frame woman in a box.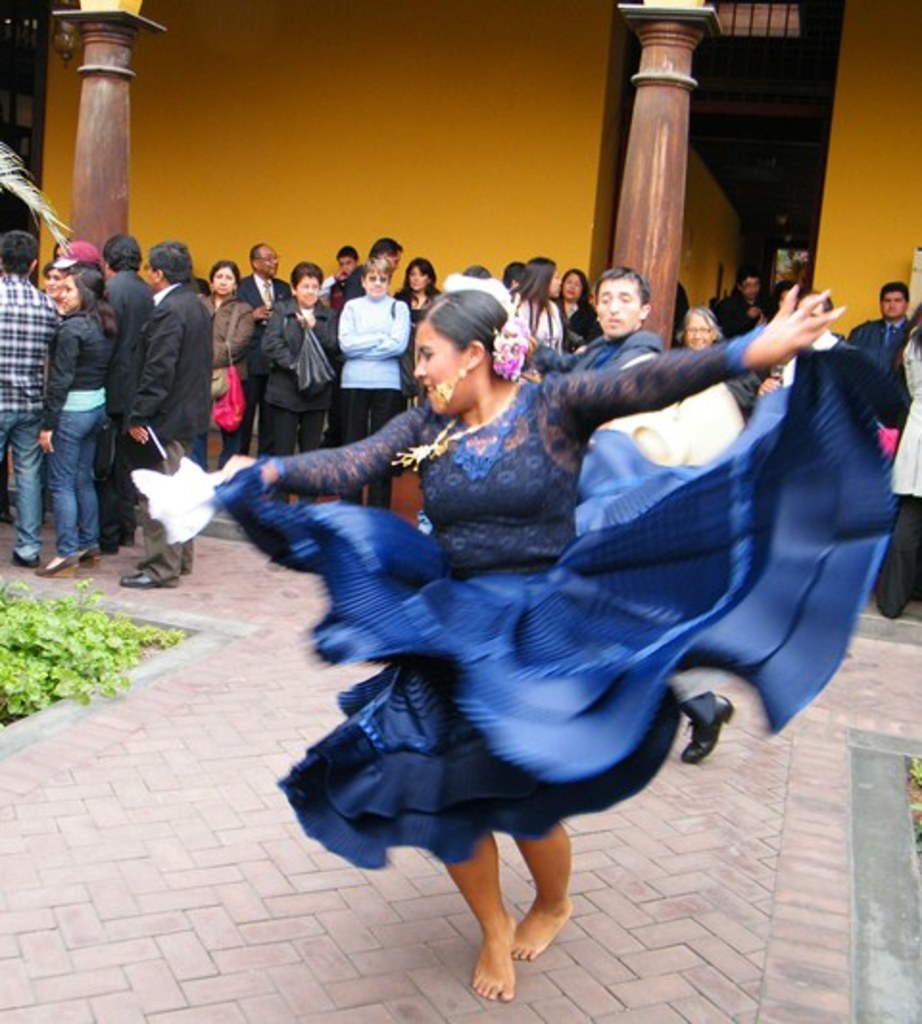
215 282 847 1003.
